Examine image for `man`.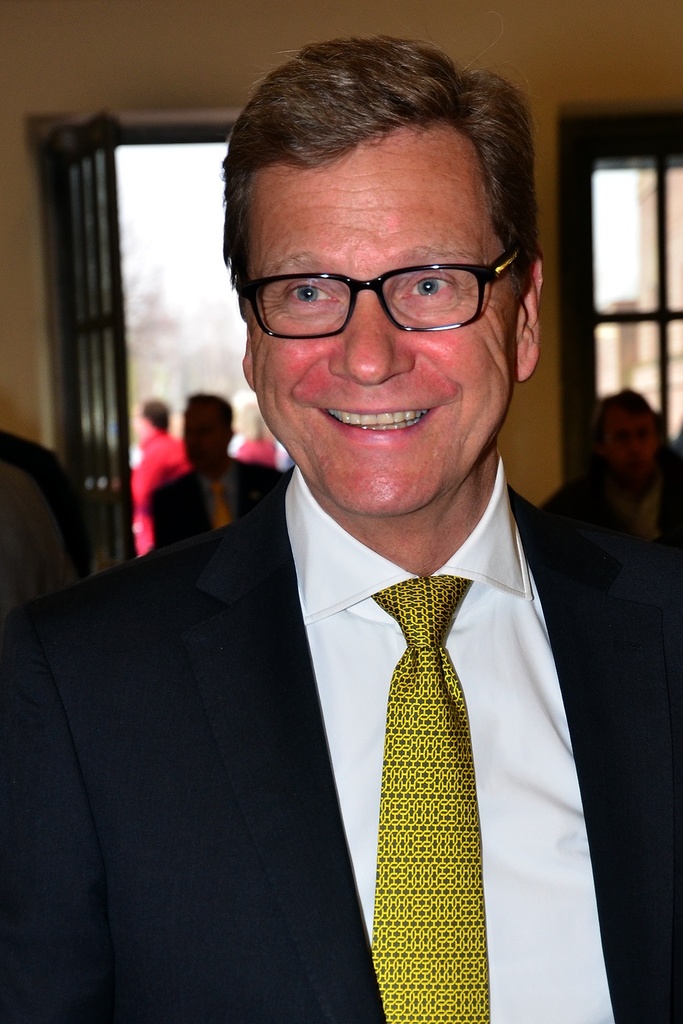
Examination result: [left=133, top=392, right=195, bottom=552].
